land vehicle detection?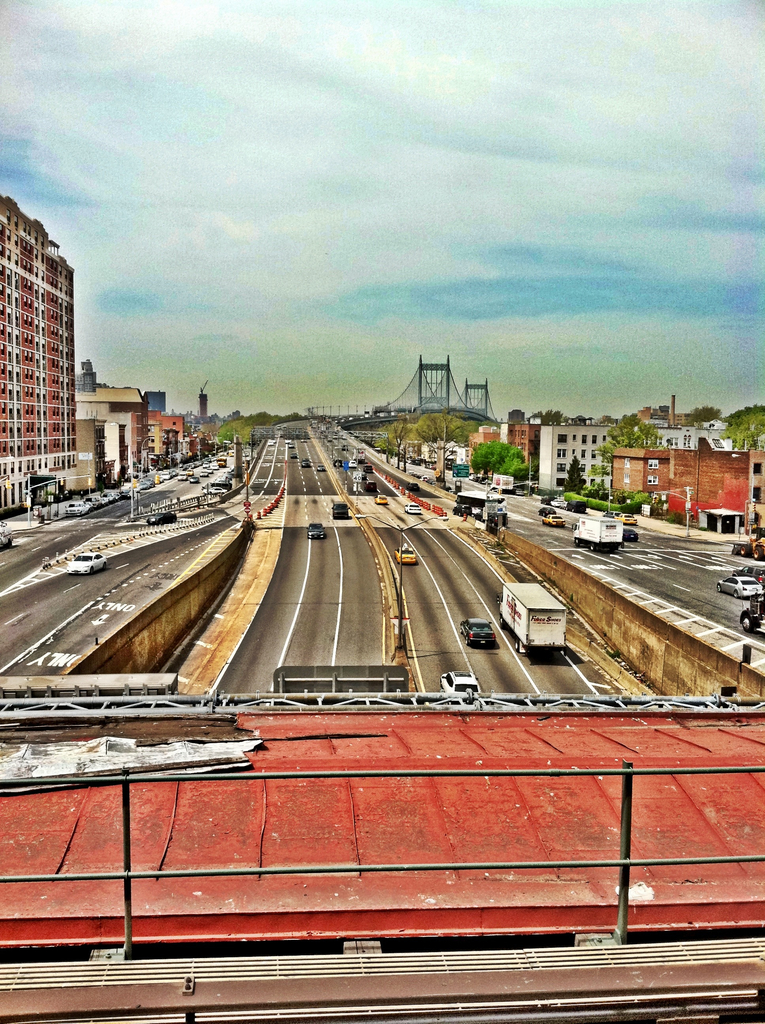
<region>496, 583, 565, 653</region>
